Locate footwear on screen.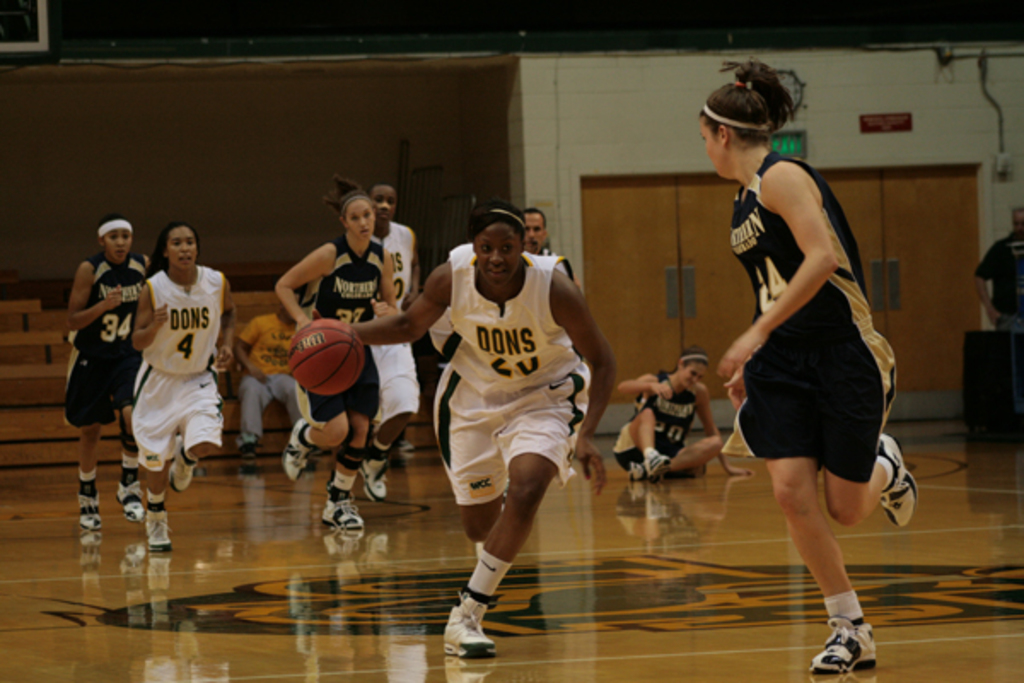
On screen at 77 488 104 538.
